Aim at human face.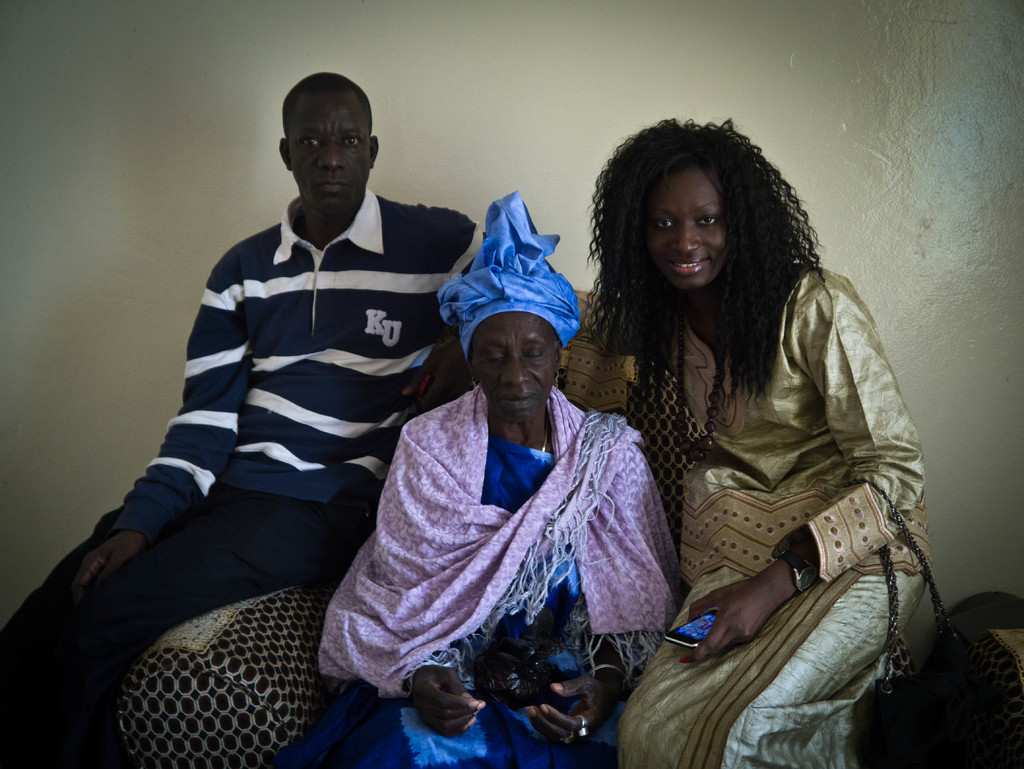
Aimed at {"left": 466, "top": 311, "right": 561, "bottom": 419}.
